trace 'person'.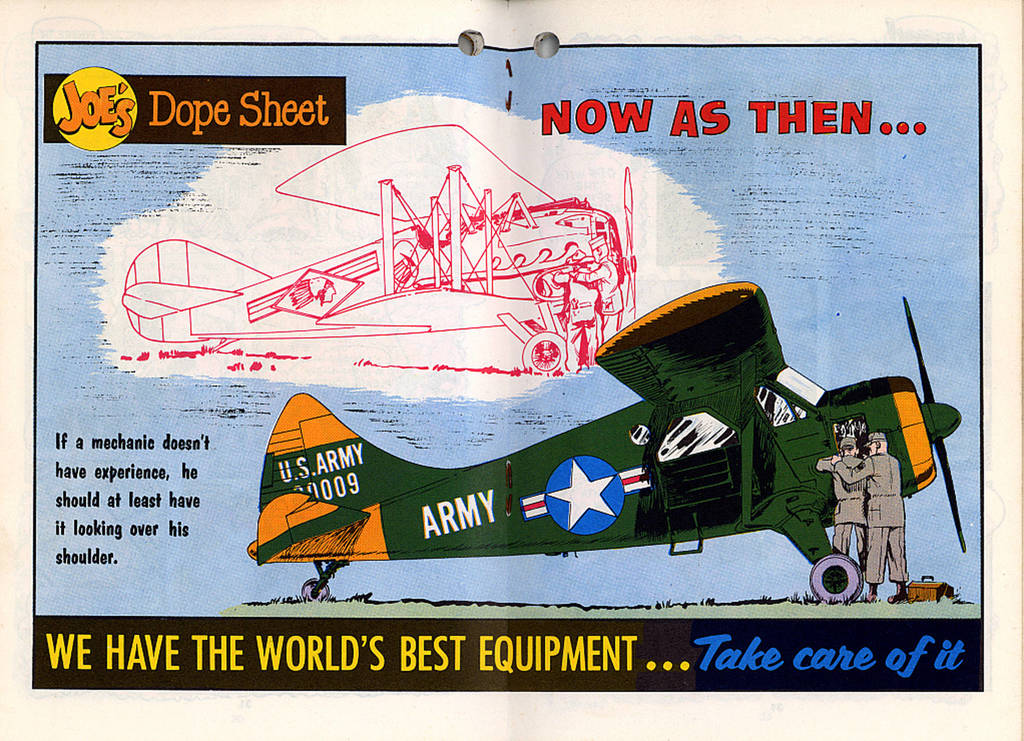
Traced to select_region(829, 431, 913, 604).
